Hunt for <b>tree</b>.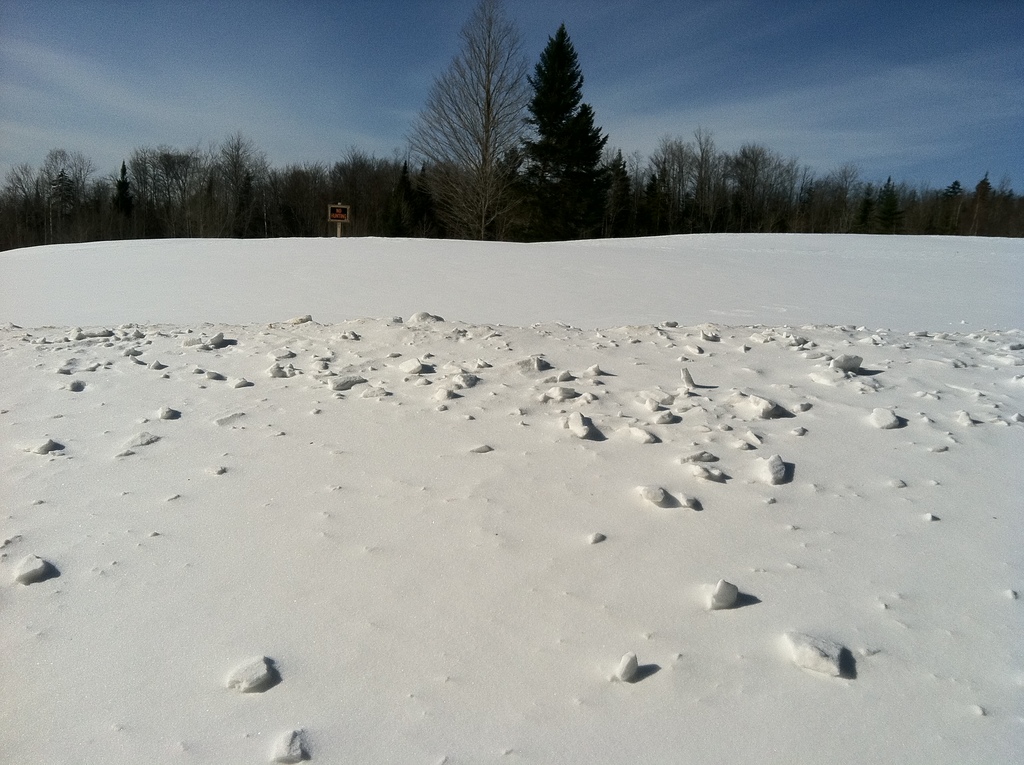
Hunted down at [x1=876, y1=175, x2=925, y2=244].
